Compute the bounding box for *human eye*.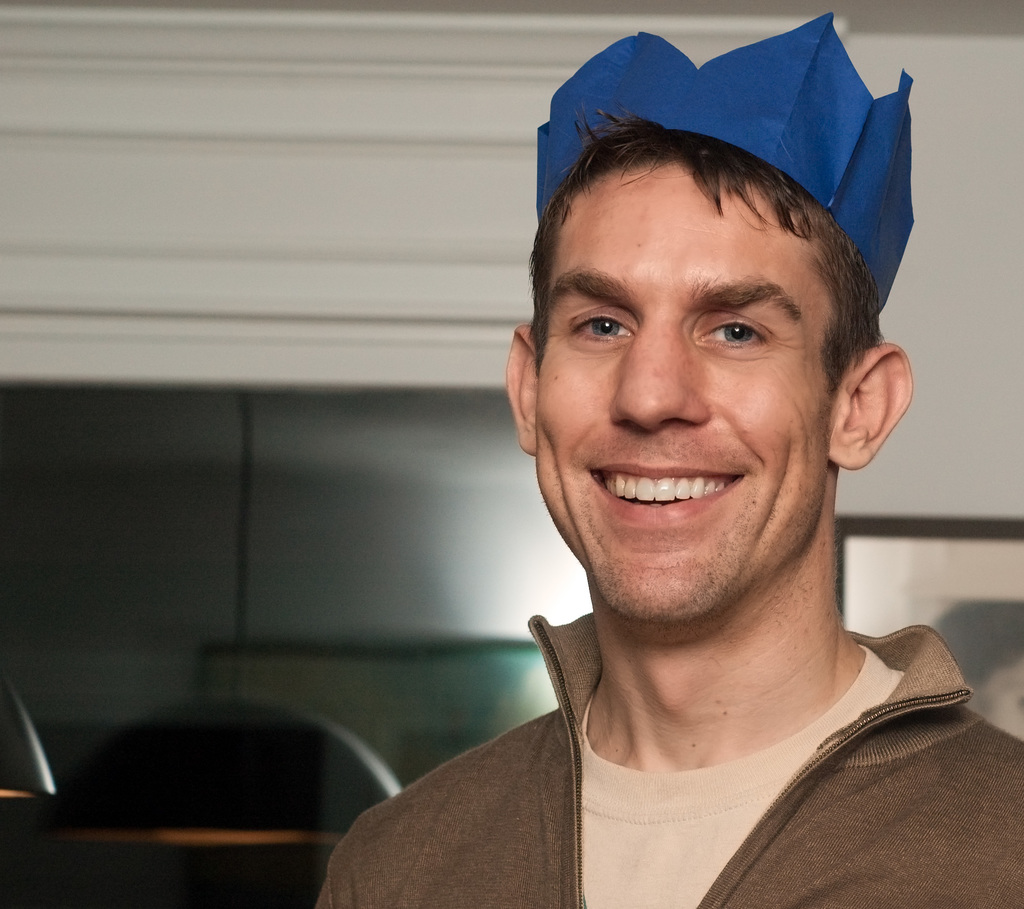
left=564, top=276, right=665, bottom=375.
